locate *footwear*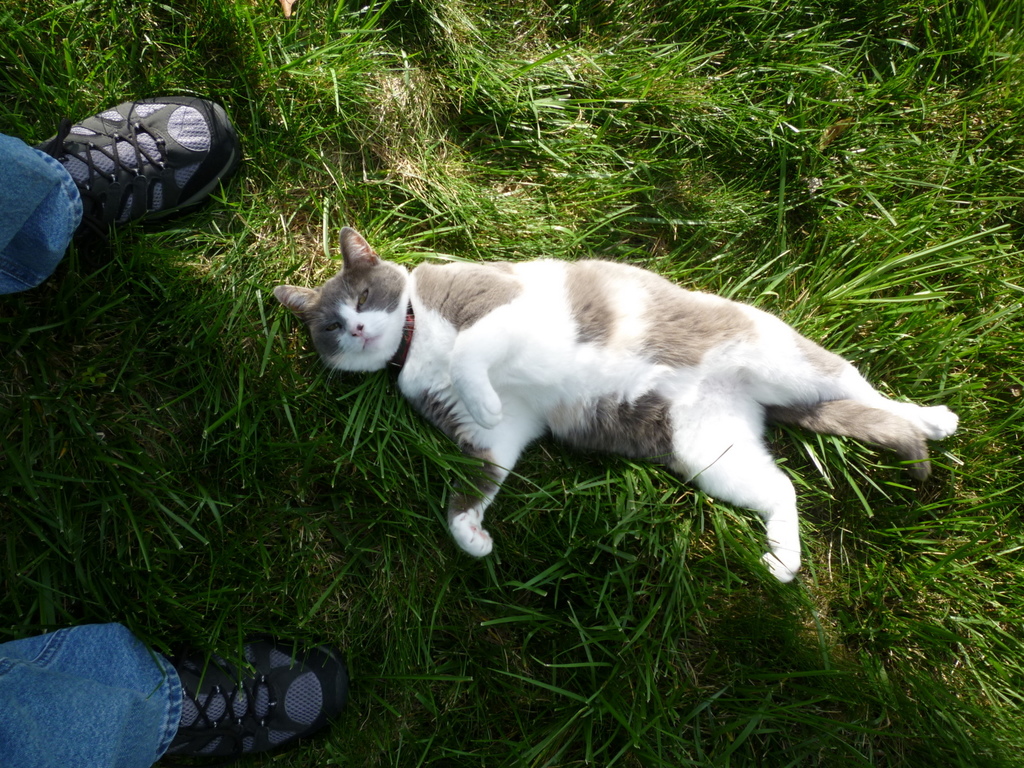
rect(163, 637, 347, 762)
